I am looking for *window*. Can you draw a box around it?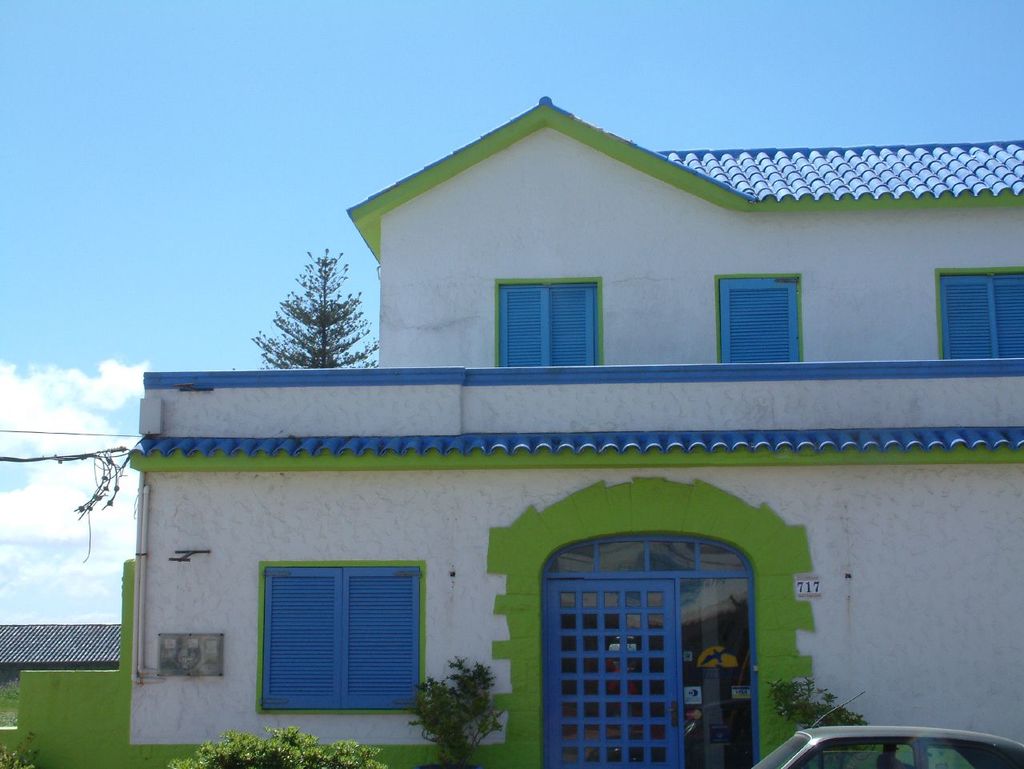
Sure, the bounding box is x1=258 y1=563 x2=423 y2=715.
